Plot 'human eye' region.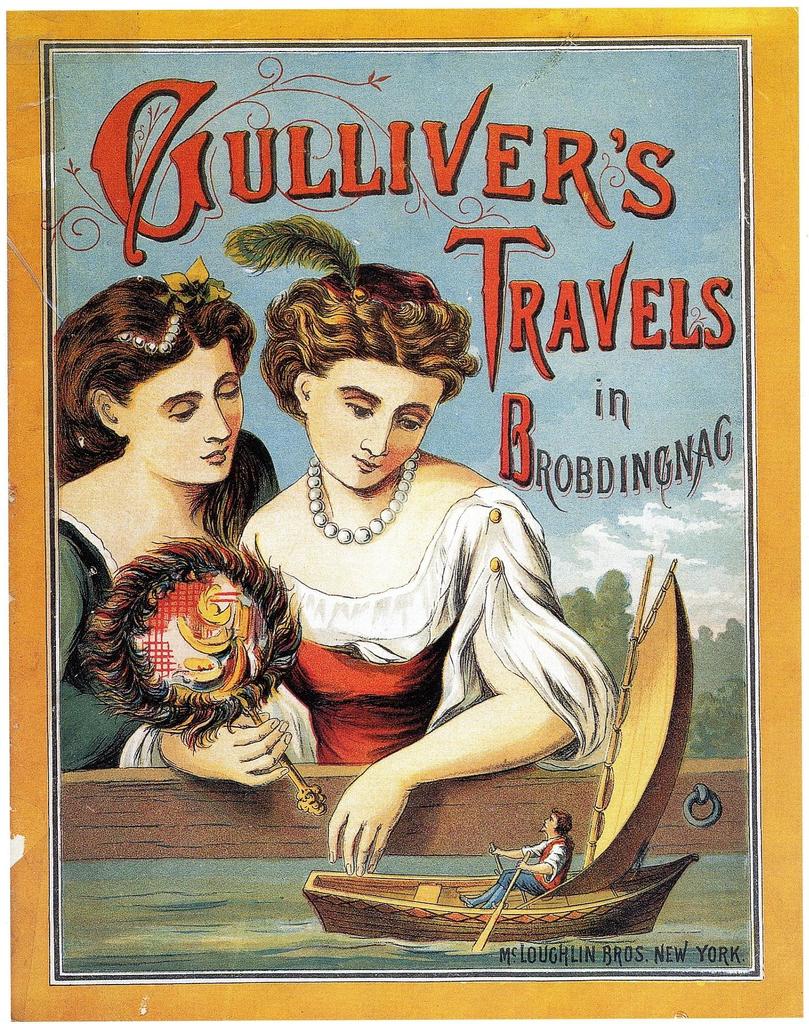
Plotted at detection(344, 396, 374, 419).
